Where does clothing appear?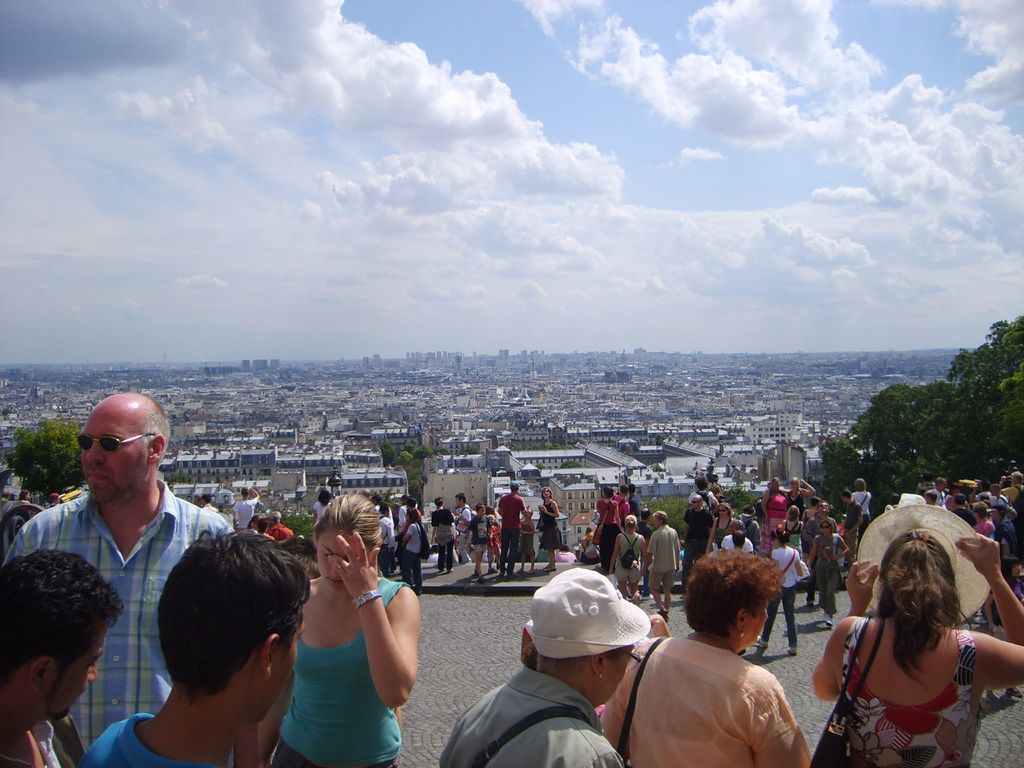
Appears at <bbox>4, 479, 235, 756</bbox>.
